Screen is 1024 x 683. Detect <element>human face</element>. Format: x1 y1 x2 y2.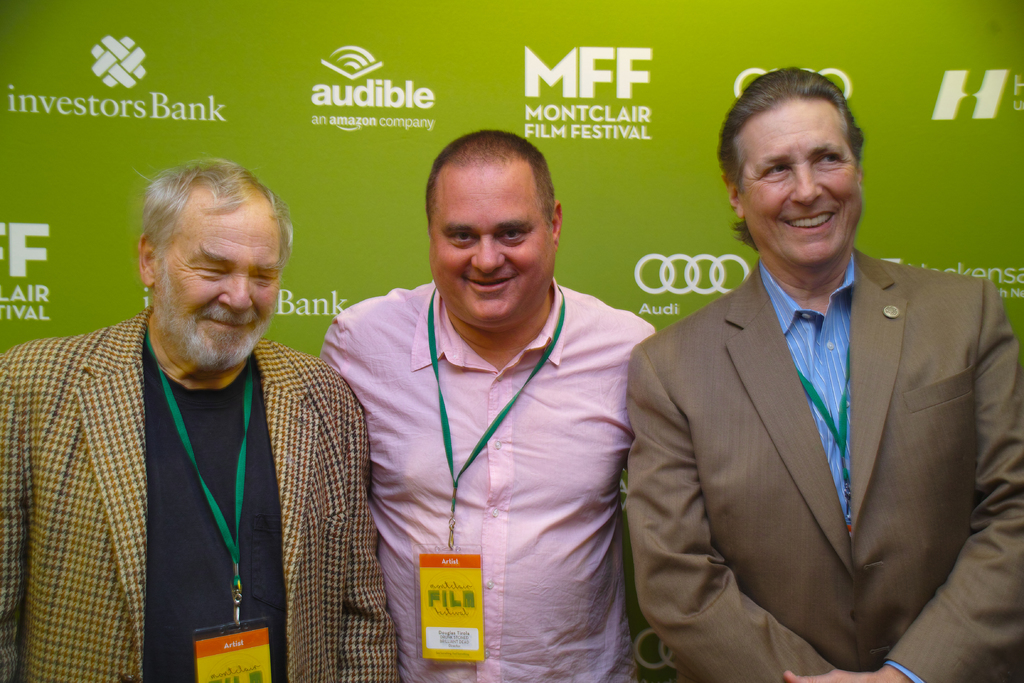
152 213 283 362.
